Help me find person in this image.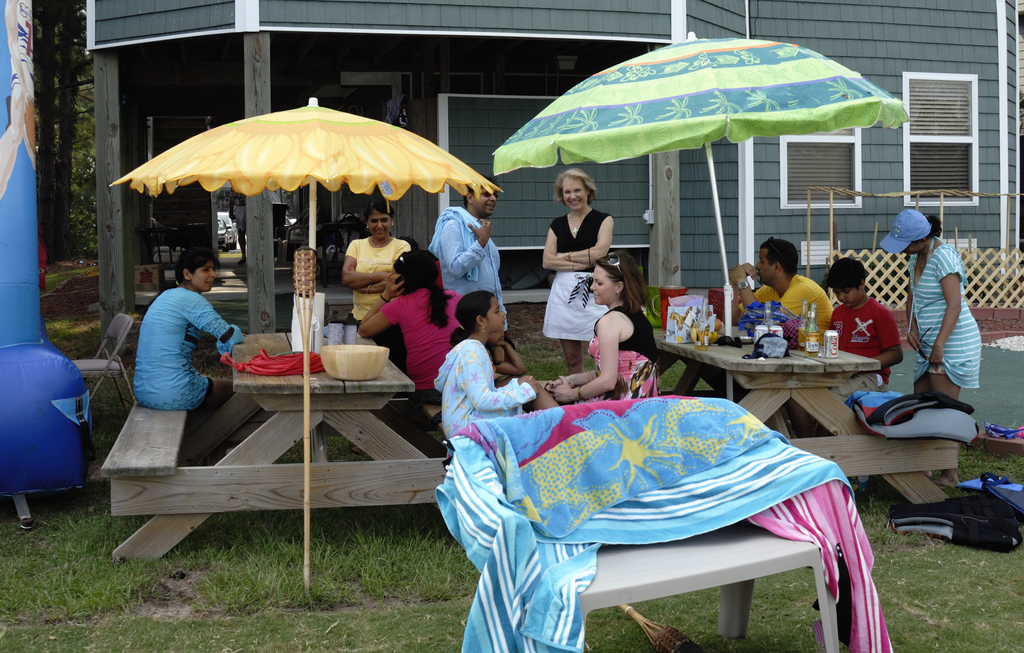
Found it: l=883, t=206, r=986, b=489.
